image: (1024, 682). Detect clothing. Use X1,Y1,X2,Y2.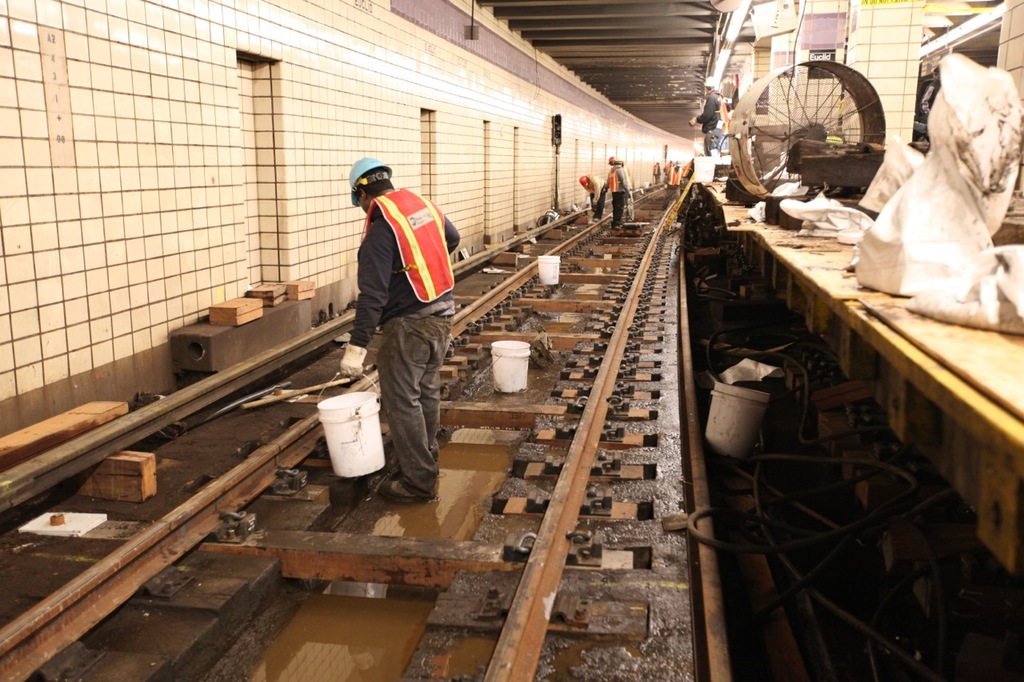
342,183,466,494.
